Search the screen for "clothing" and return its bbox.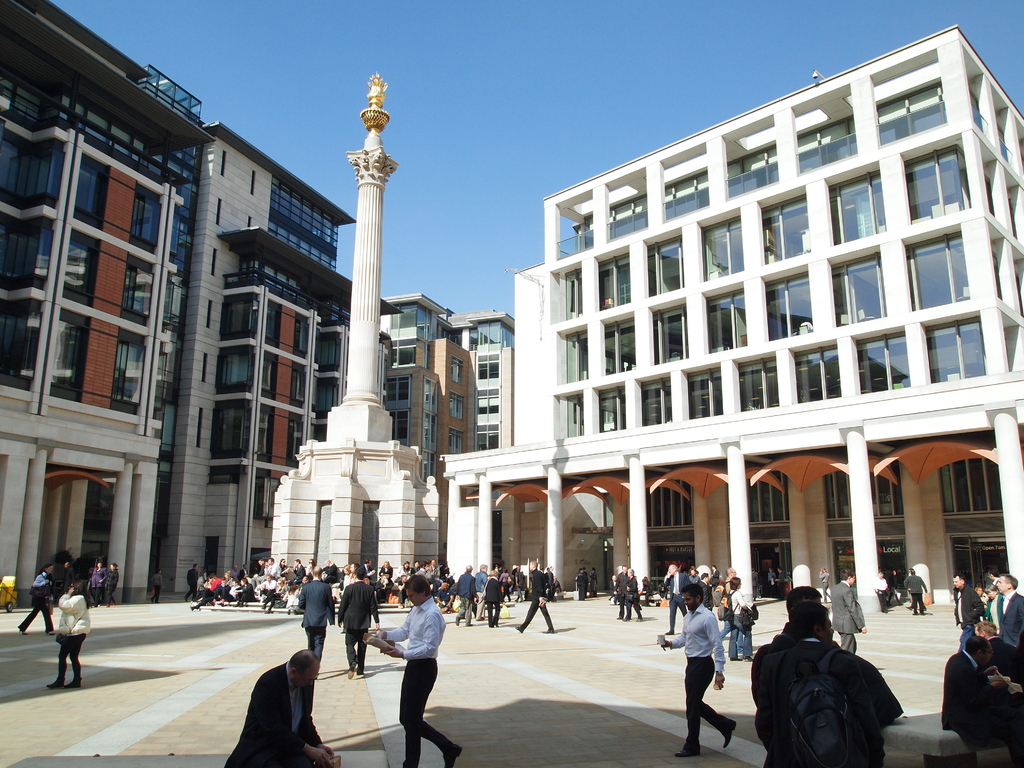
Found: l=998, t=593, r=1023, b=653.
